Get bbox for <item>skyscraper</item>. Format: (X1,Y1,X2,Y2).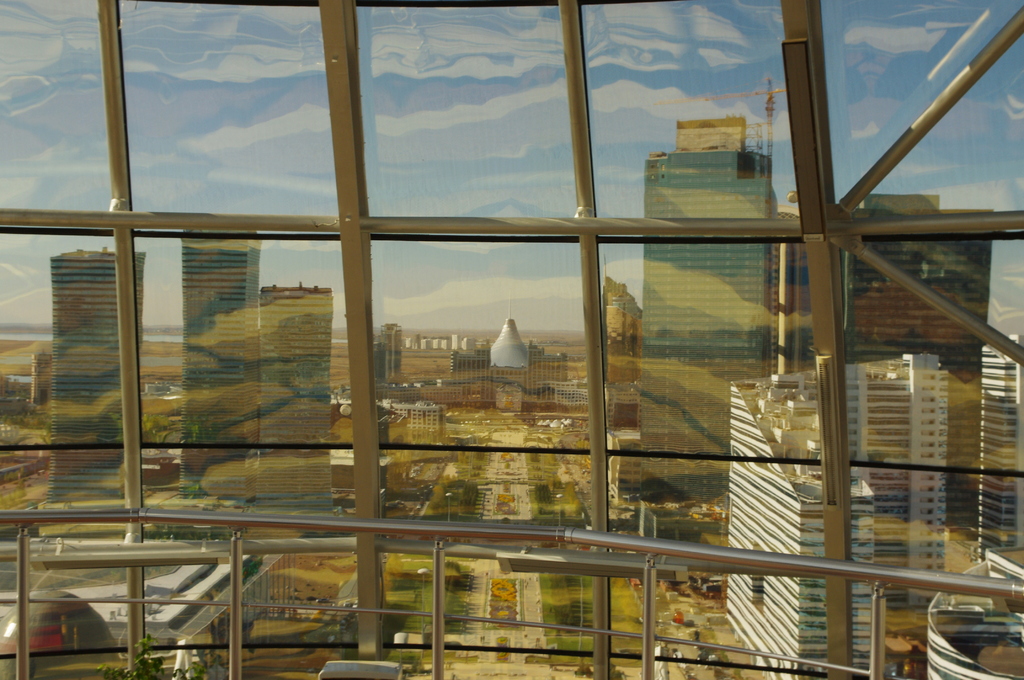
(848,197,991,539).
